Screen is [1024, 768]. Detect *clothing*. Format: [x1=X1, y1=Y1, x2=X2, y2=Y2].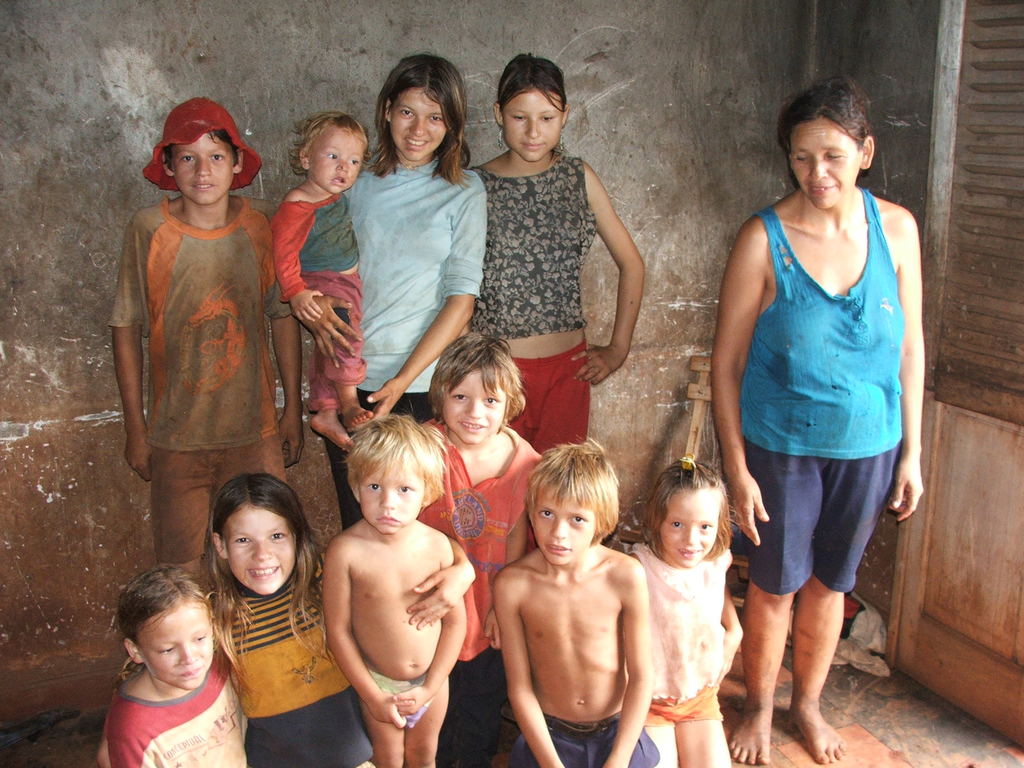
[x1=728, y1=173, x2=911, y2=602].
